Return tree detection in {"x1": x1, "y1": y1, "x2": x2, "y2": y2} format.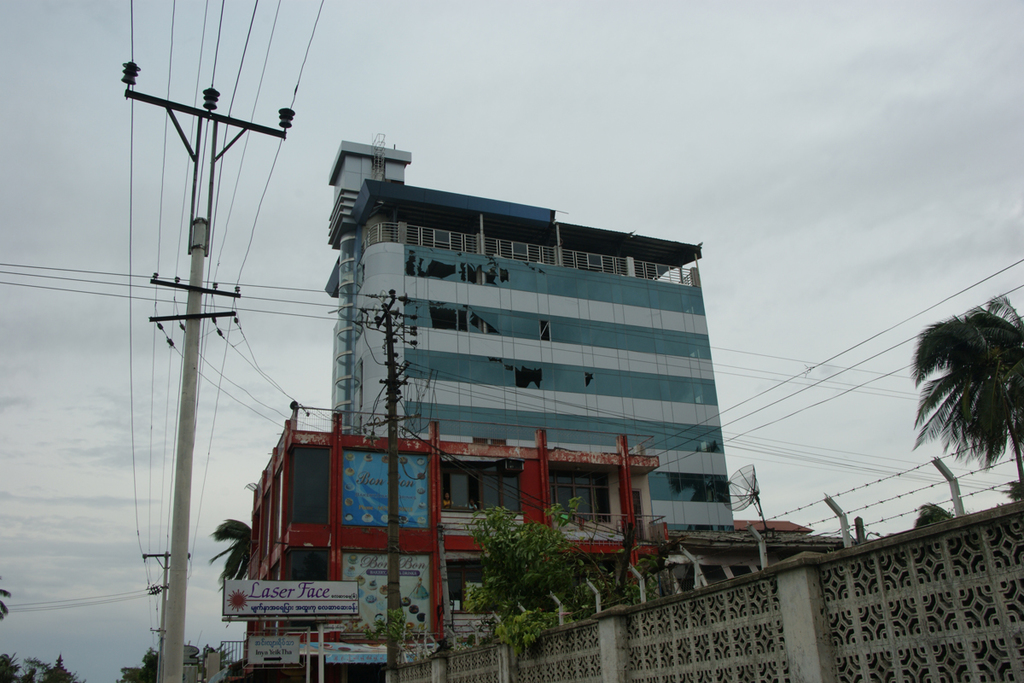
{"x1": 458, "y1": 487, "x2": 674, "y2": 659}.
